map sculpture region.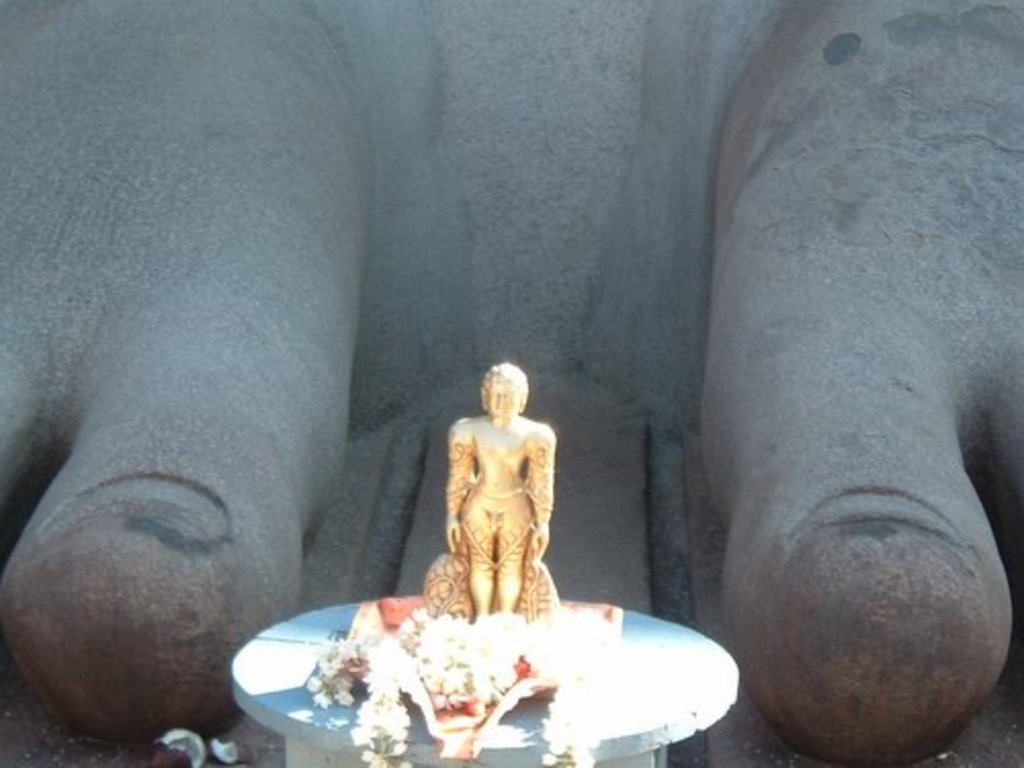
Mapped to box=[0, 0, 1022, 766].
